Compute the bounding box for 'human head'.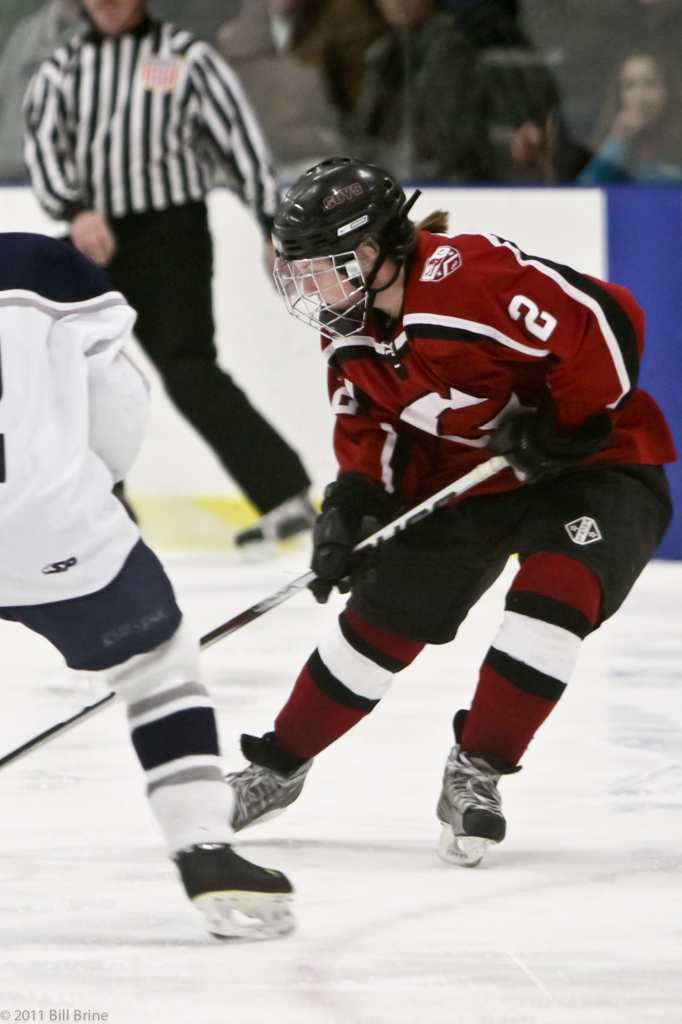
76 0 146 38.
